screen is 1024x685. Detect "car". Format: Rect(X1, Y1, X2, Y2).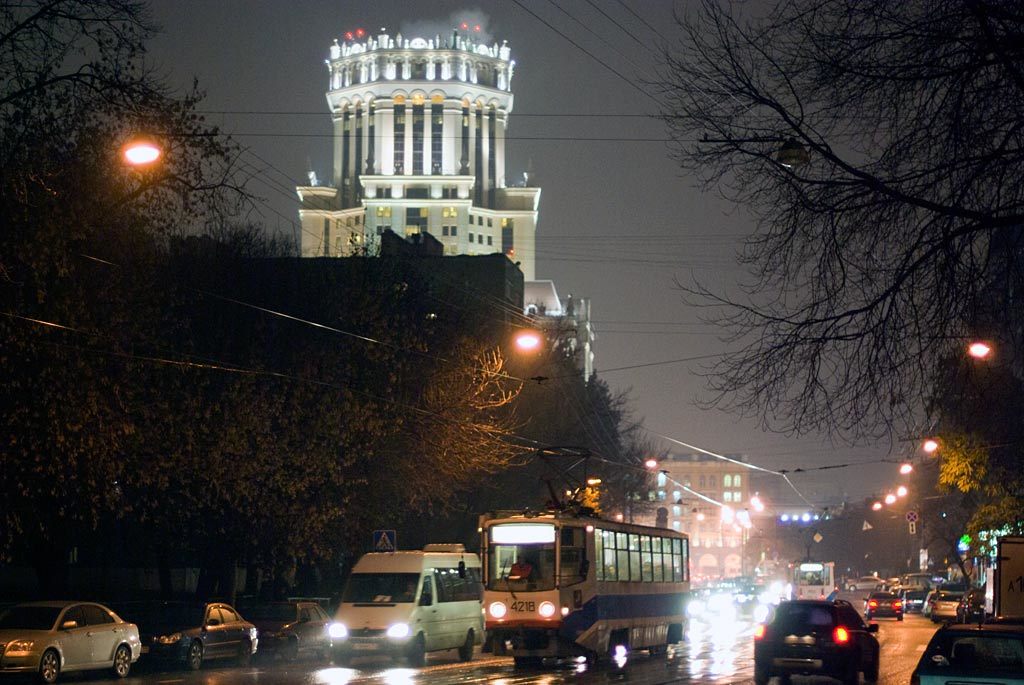
Rect(754, 597, 885, 684).
